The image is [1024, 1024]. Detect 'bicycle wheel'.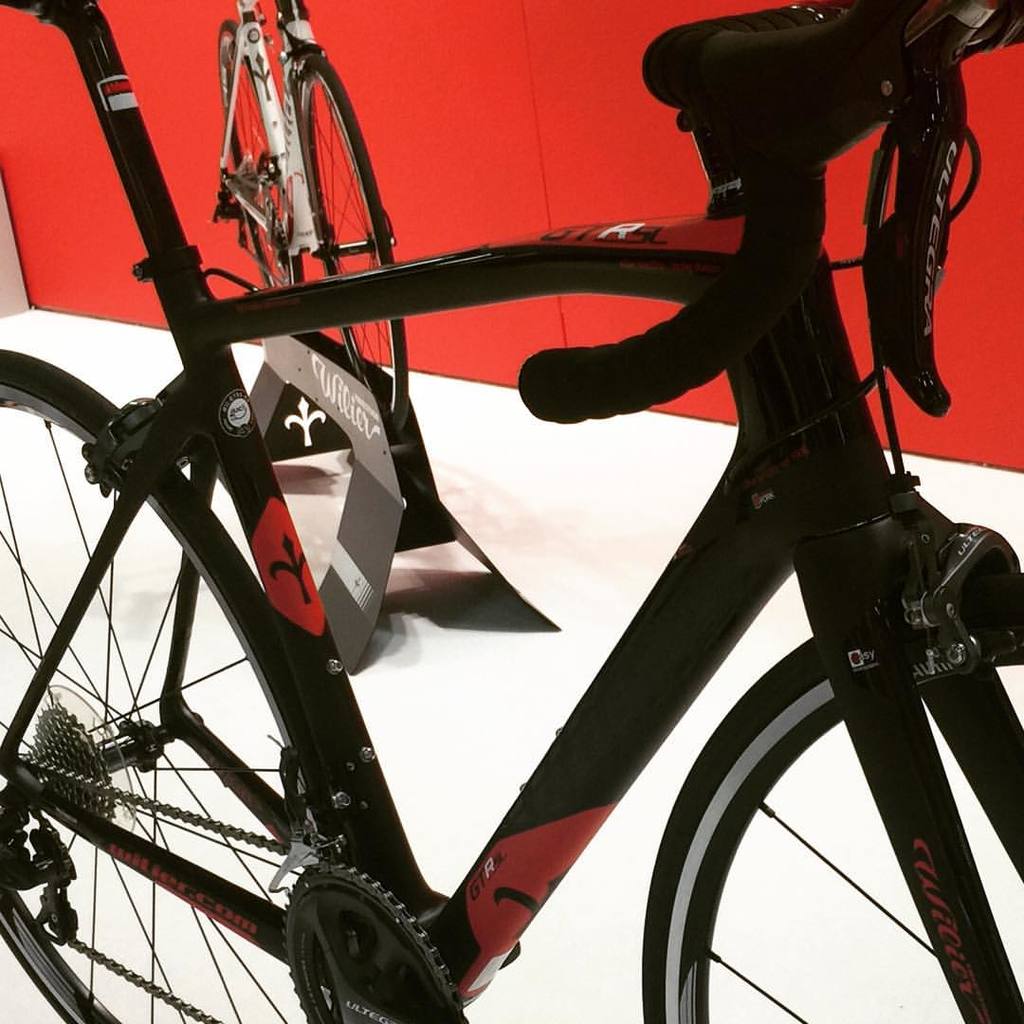
Detection: (286, 43, 417, 434).
